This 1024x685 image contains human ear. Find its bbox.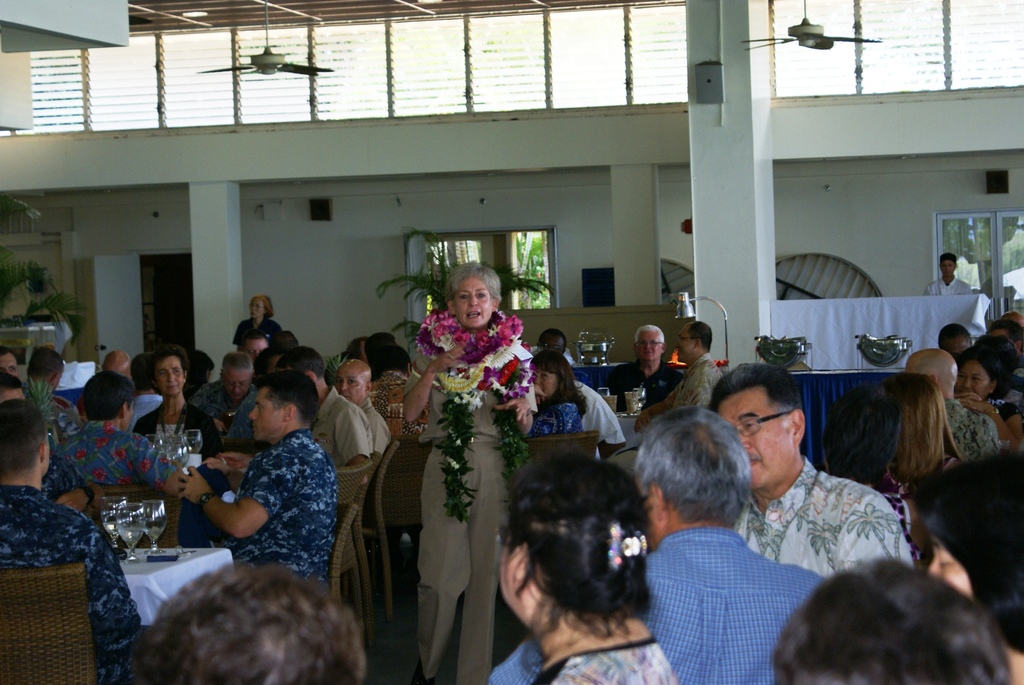
bbox(121, 401, 127, 417).
